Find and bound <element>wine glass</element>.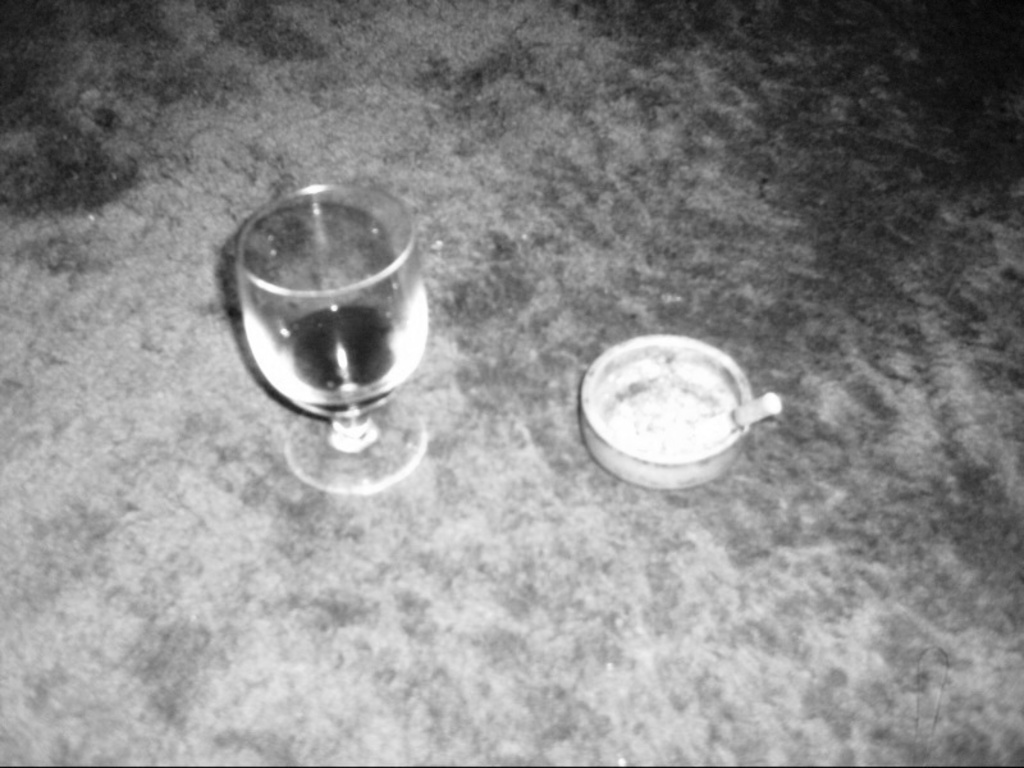
Bound: pyautogui.locateOnScreen(238, 183, 430, 493).
